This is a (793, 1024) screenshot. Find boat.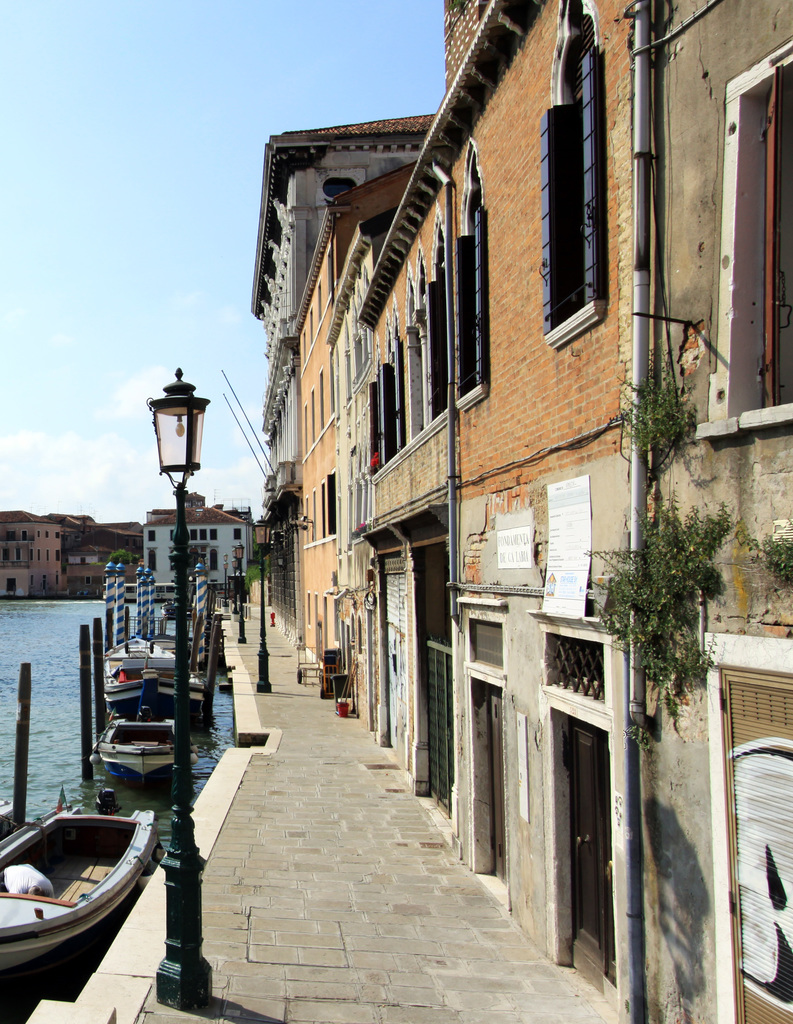
Bounding box: bbox=[92, 717, 189, 781].
